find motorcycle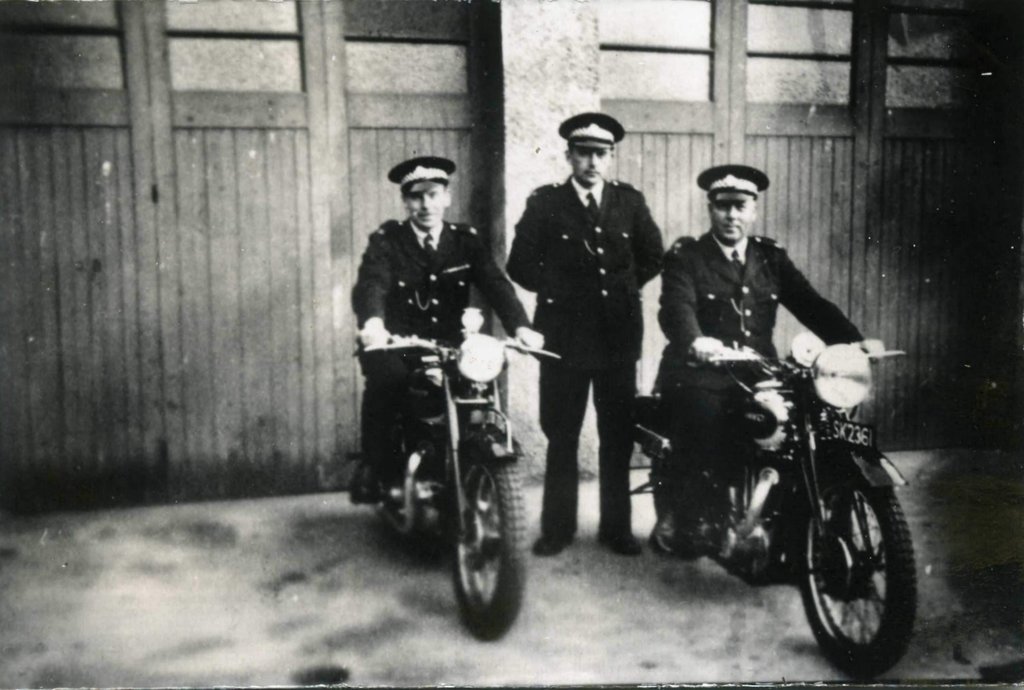
l=349, t=296, r=547, b=618
